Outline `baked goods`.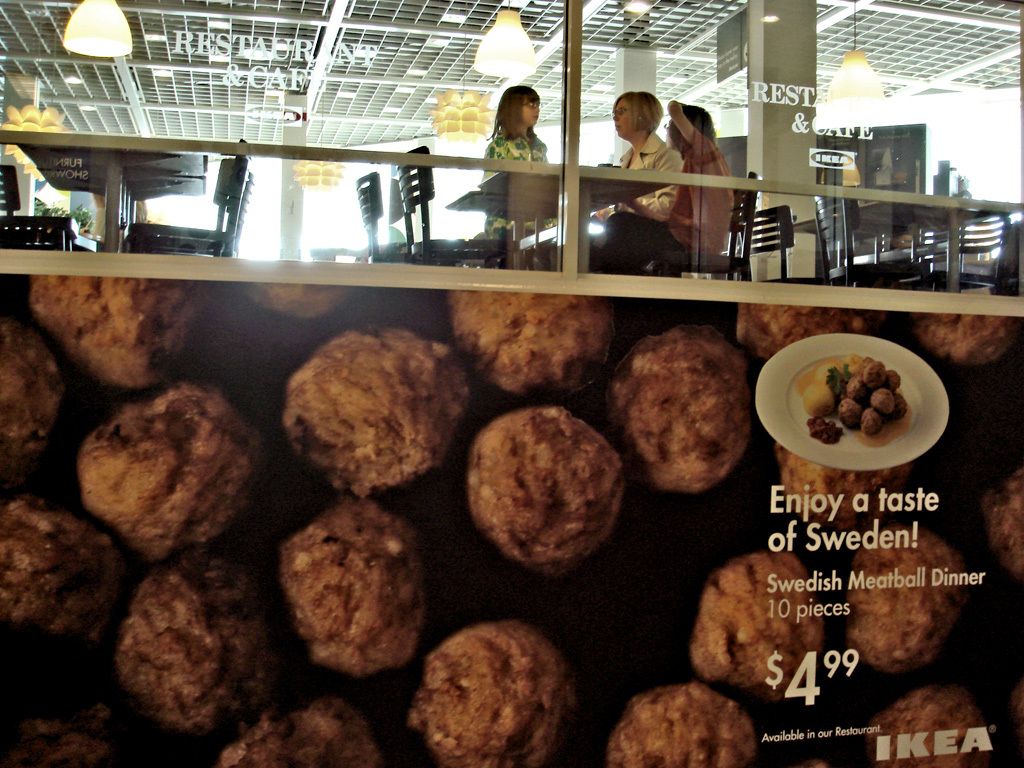
Outline: rect(446, 290, 618, 396).
